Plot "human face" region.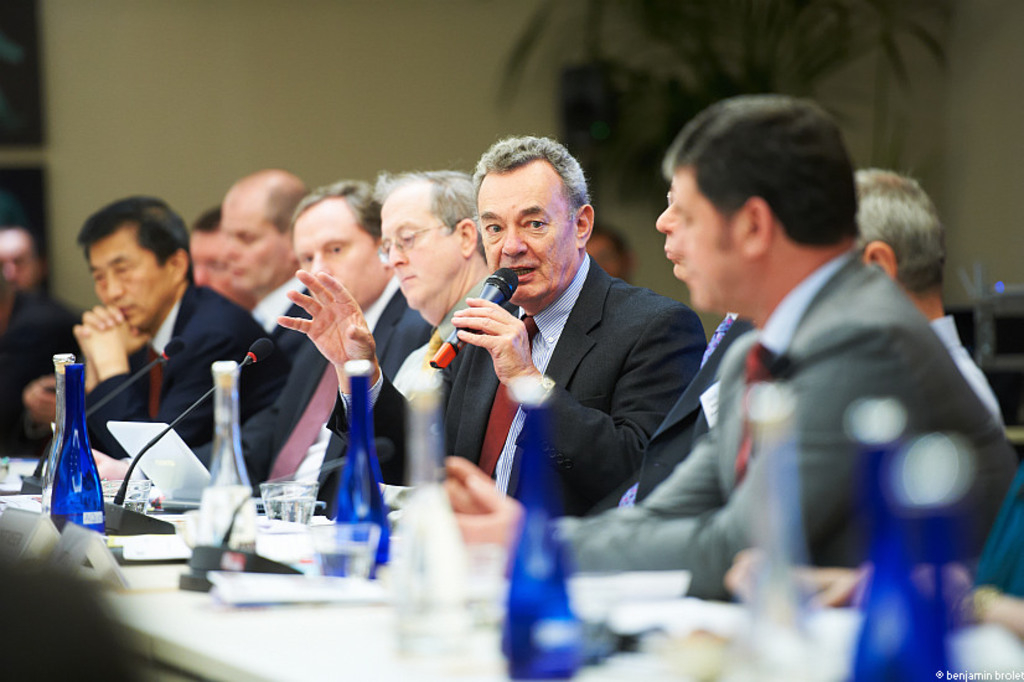
Plotted at (x1=655, y1=184, x2=694, y2=278).
